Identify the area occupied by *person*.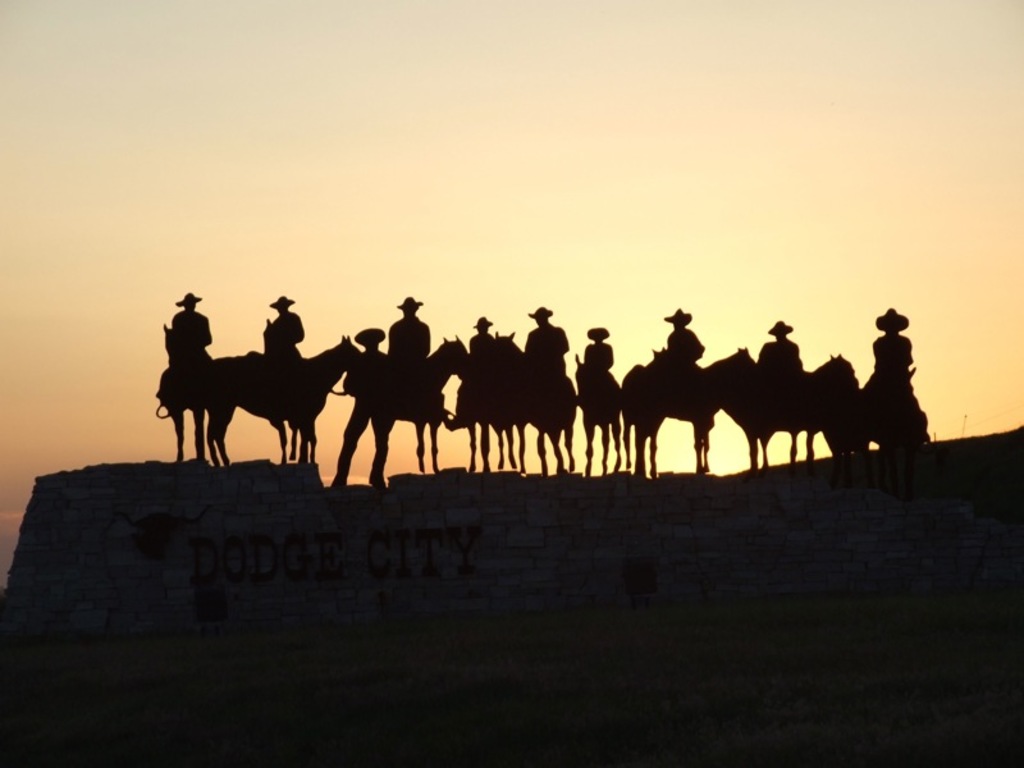
Area: (662, 307, 703, 366).
